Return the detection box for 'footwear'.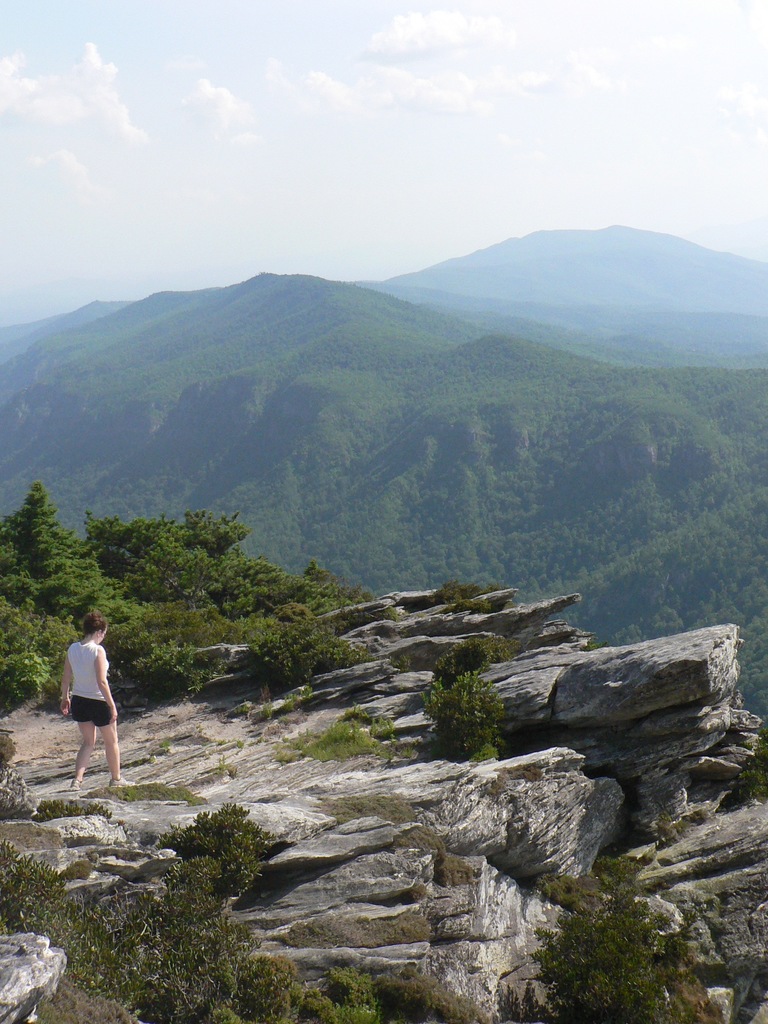
pyautogui.locateOnScreen(108, 776, 136, 785).
